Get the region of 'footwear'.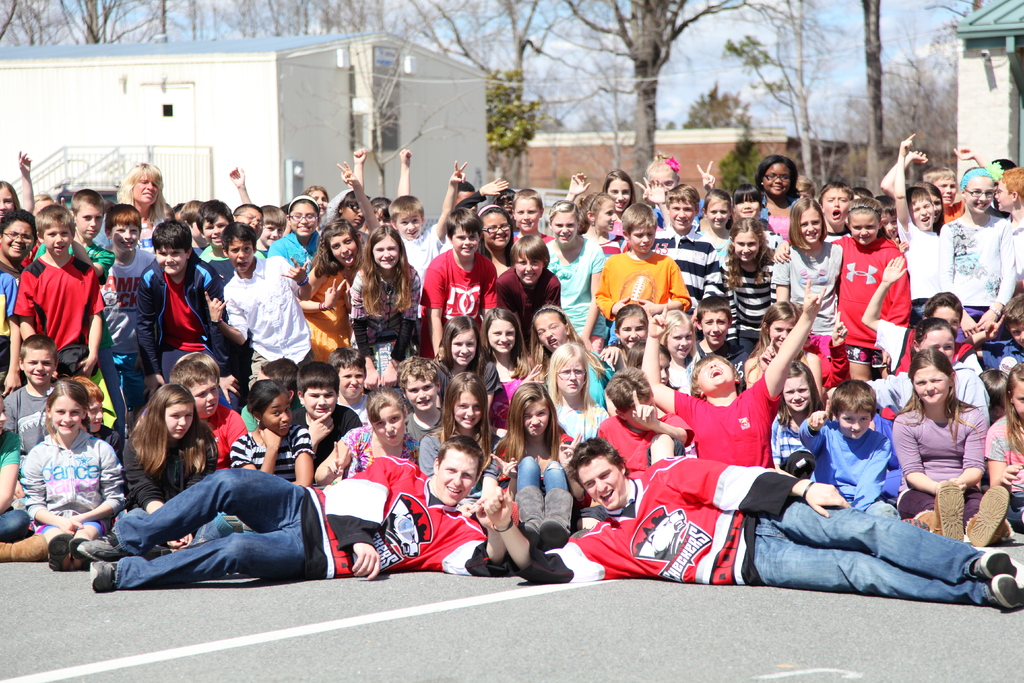
Rect(977, 547, 1020, 582).
